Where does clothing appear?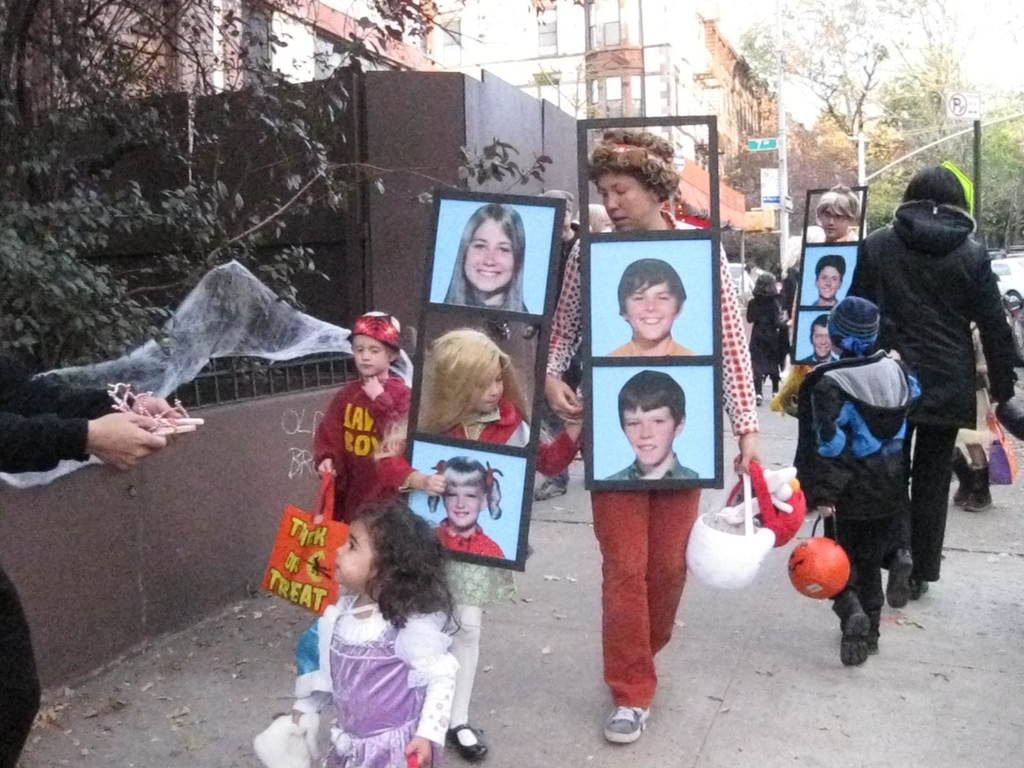
Appears at (305,360,424,525).
